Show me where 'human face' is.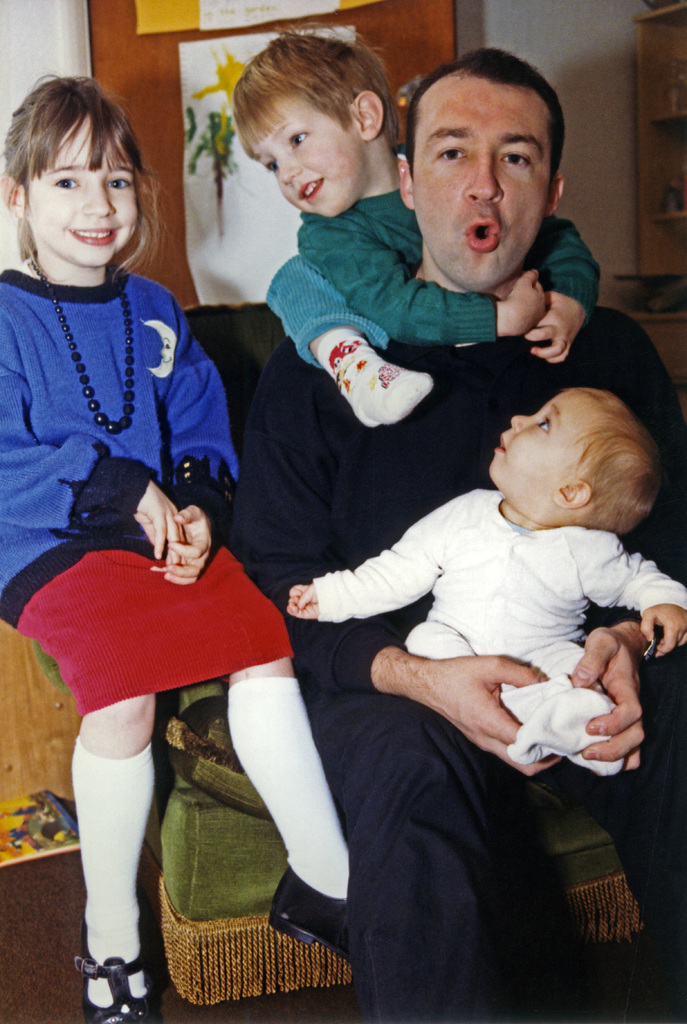
'human face' is at Rect(244, 80, 361, 220).
